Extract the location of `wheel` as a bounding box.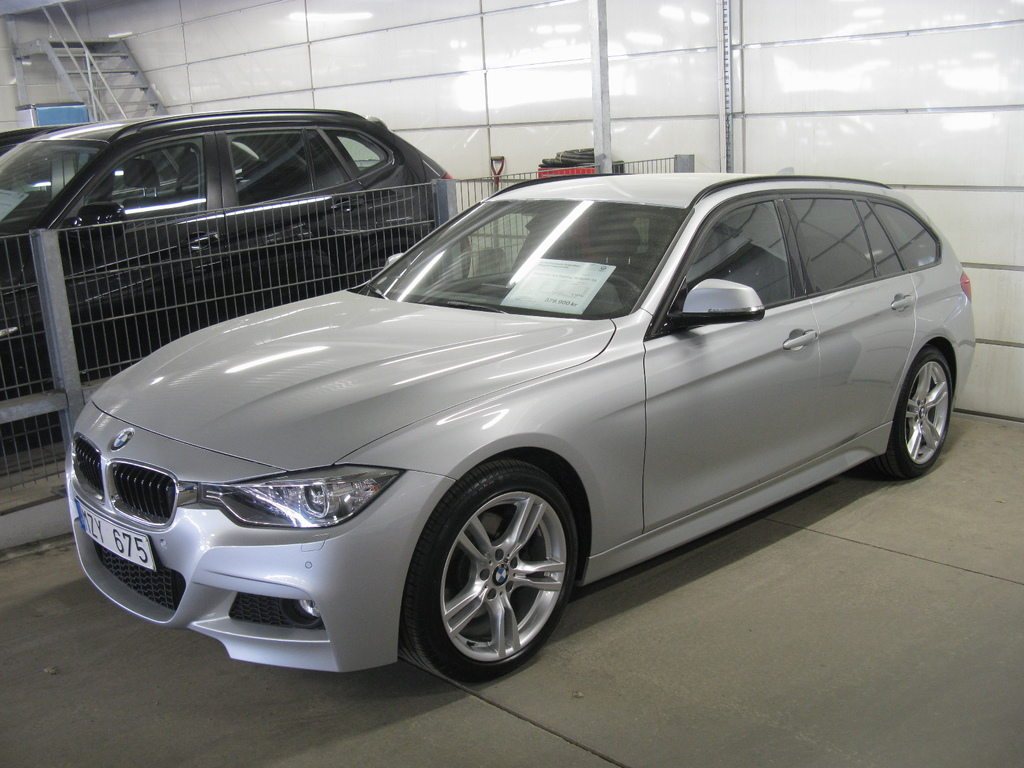
(left=600, top=273, right=643, bottom=308).
